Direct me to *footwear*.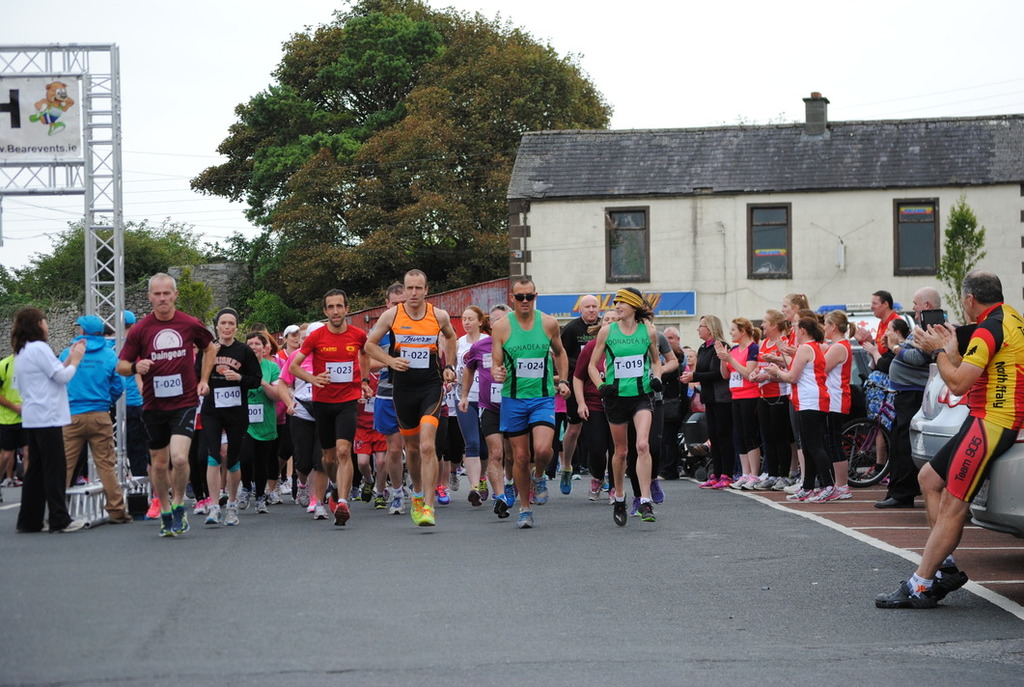
Direction: [432,484,448,503].
